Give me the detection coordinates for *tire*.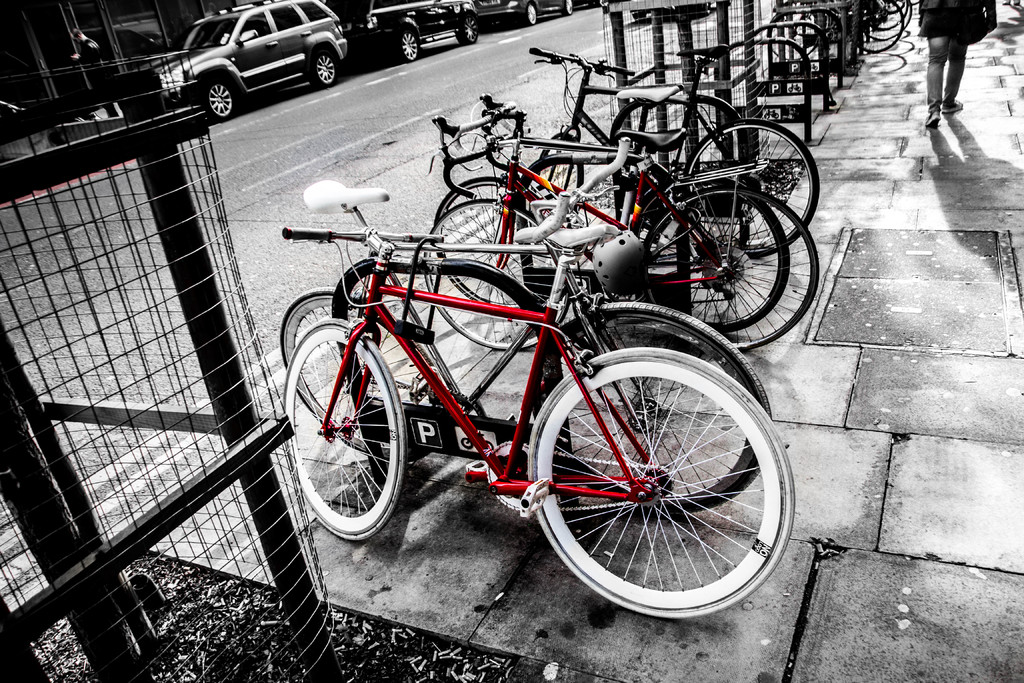
pyautogui.locateOnScreen(282, 290, 449, 456).
